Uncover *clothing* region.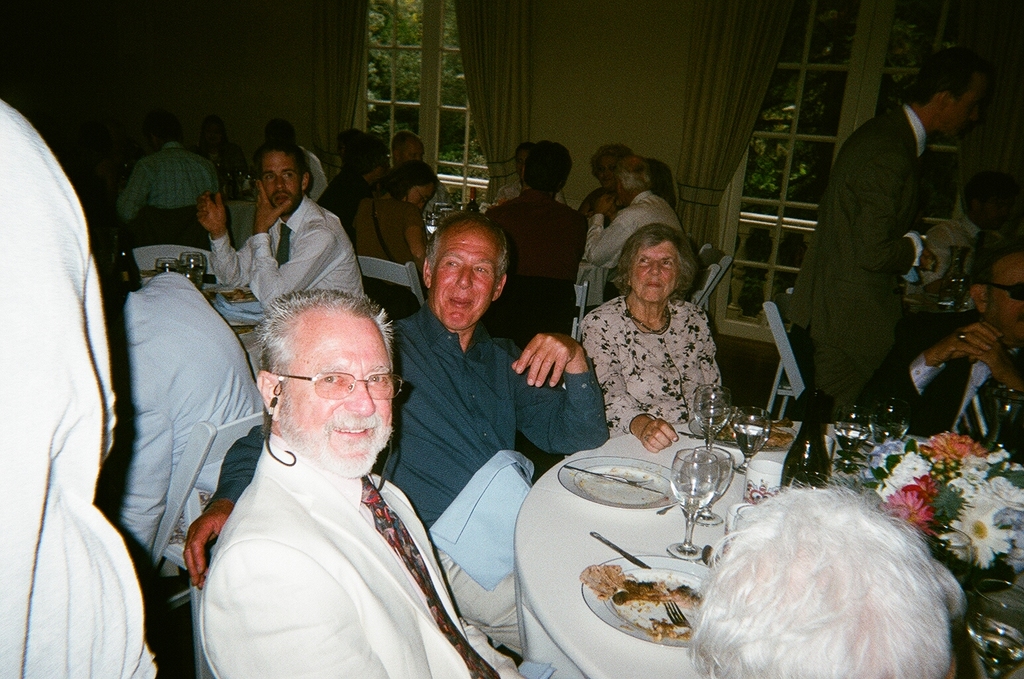
Uncovered: bbox=(117, 271, 258, 584).
